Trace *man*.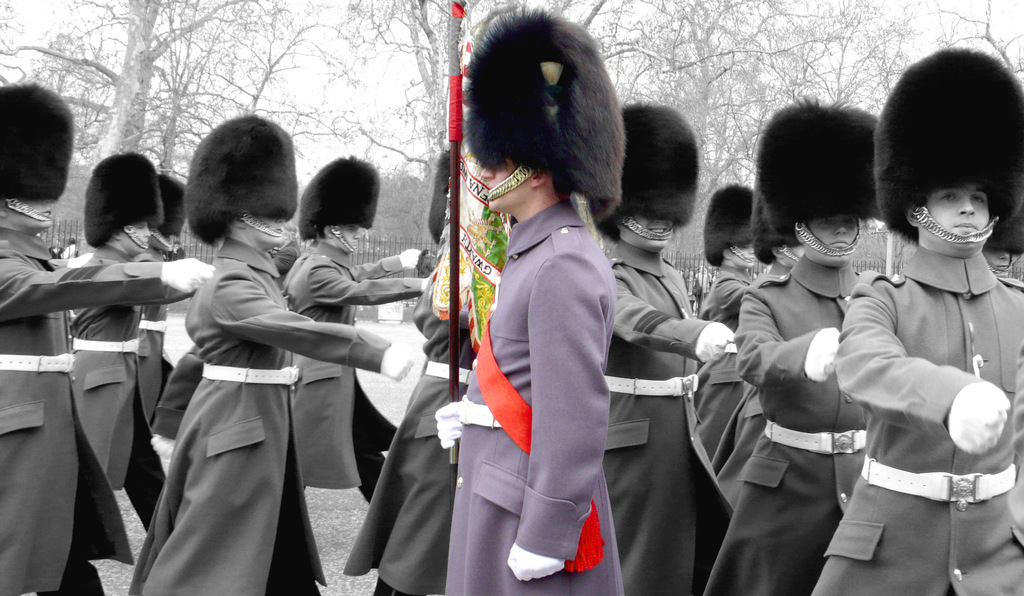
Traced to <region>282, 154, 430, 509</region>.
